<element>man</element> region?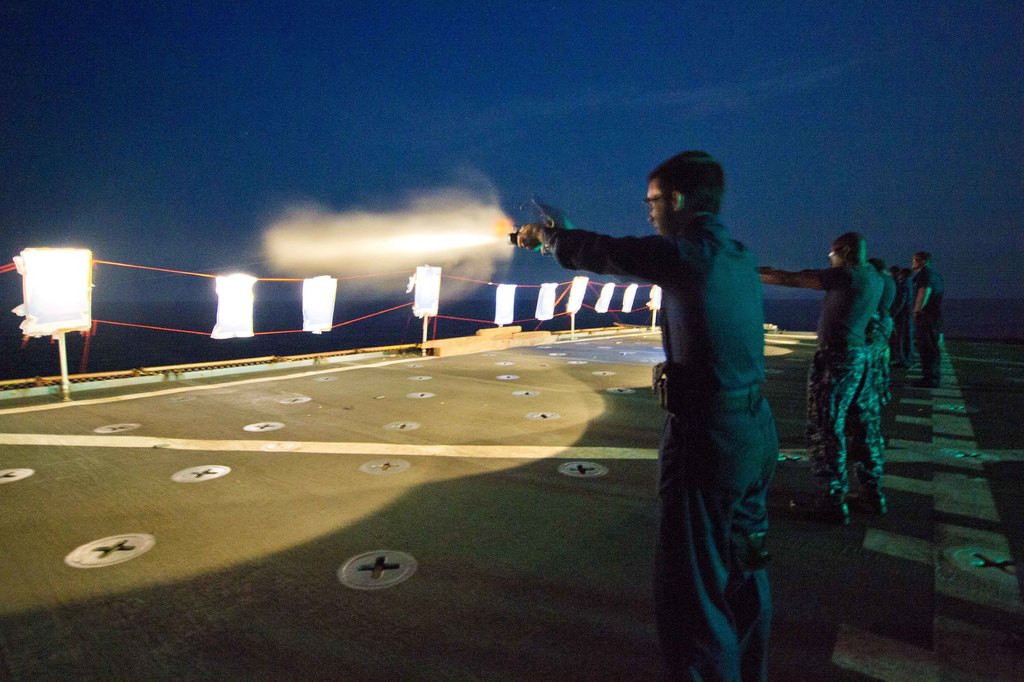
[850, 256, 908, 481]
